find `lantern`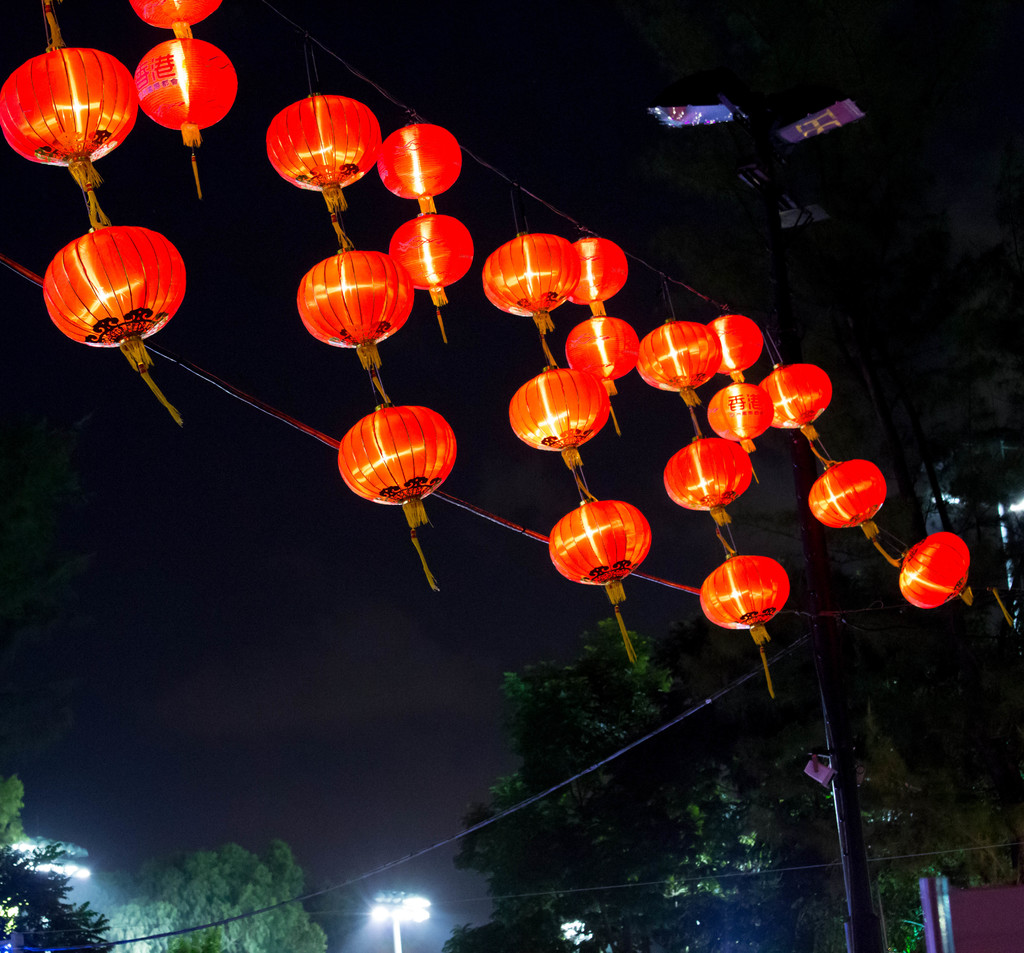
box=[335, 406, 452, 577]
